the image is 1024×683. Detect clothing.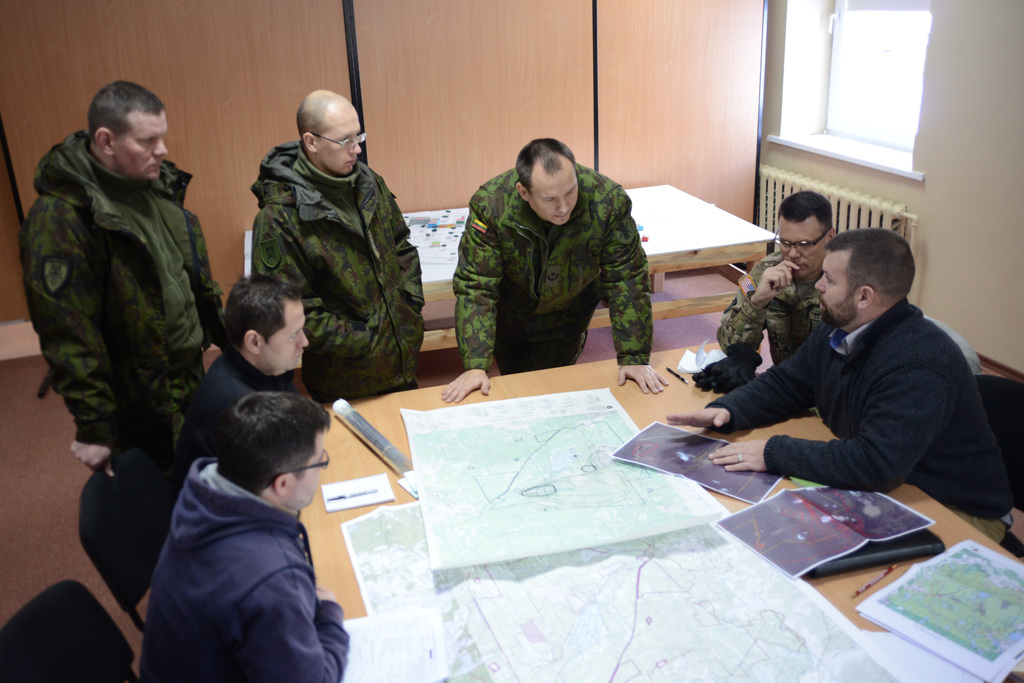
Detection: (35, 120, 227, 478).
